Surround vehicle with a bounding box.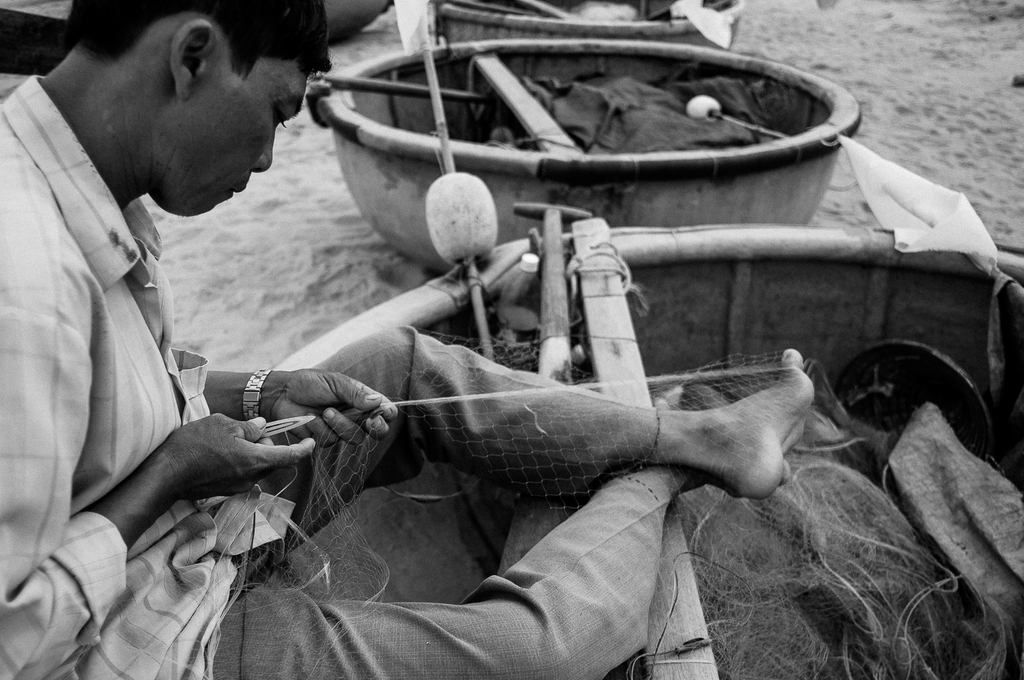
crop(267, 221, 1023, 679).
